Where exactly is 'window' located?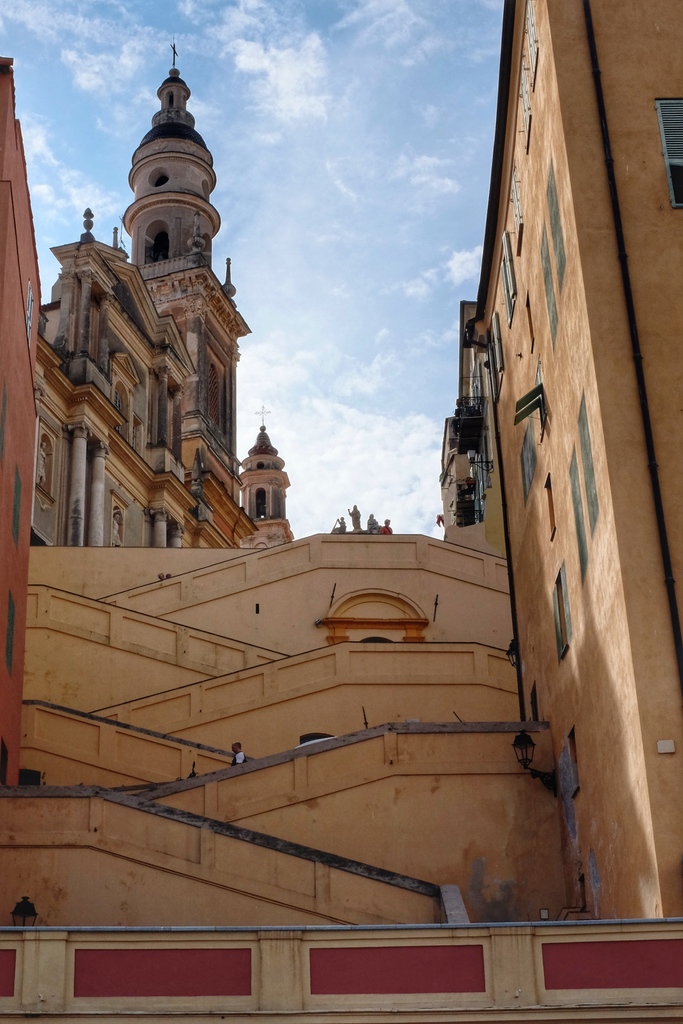
Its bounding box is <bbox>490, 316, 507, 396</bbox>.
